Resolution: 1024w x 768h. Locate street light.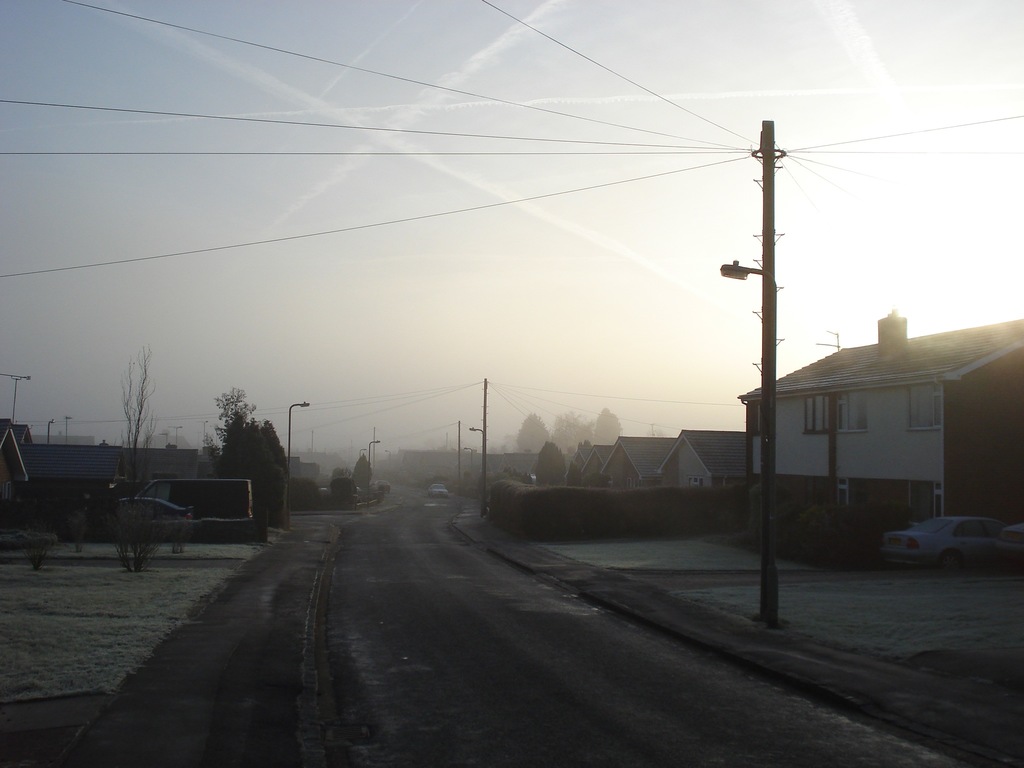
(168, 423, 184, 448).
